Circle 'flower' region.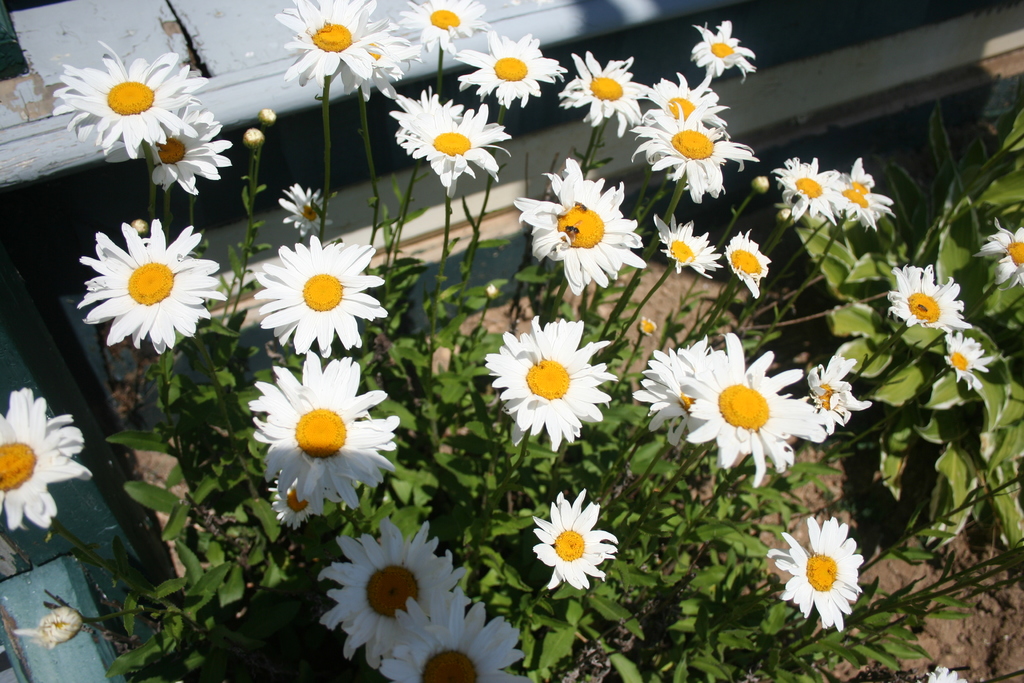
Region: crop(12, 600, 85, 656).
